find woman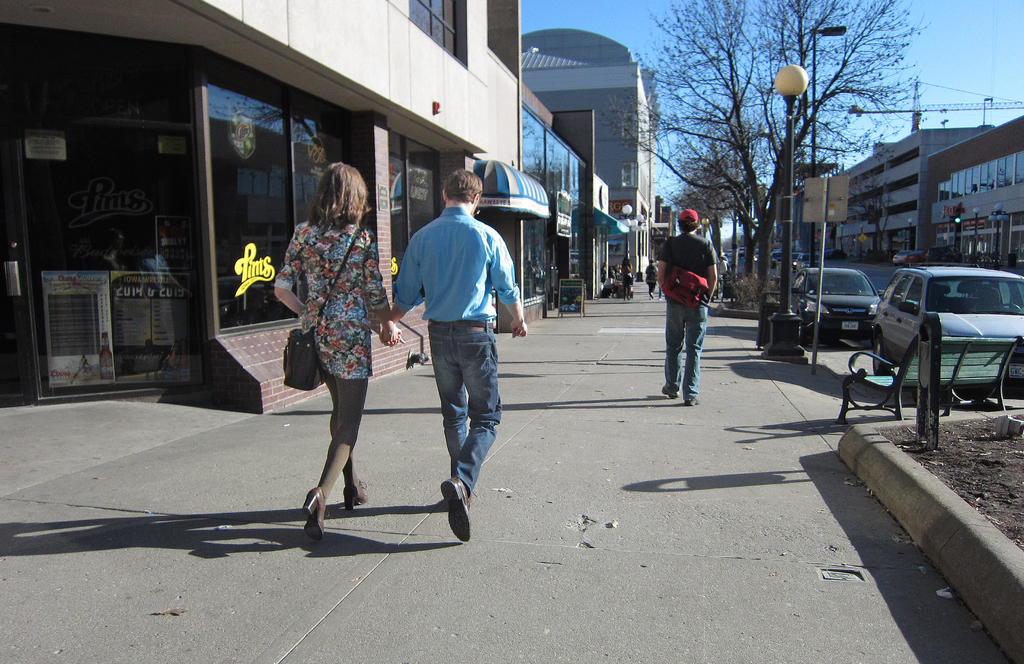
{"left": 620, "top": 255, "right": 631, "bottom": 303}
